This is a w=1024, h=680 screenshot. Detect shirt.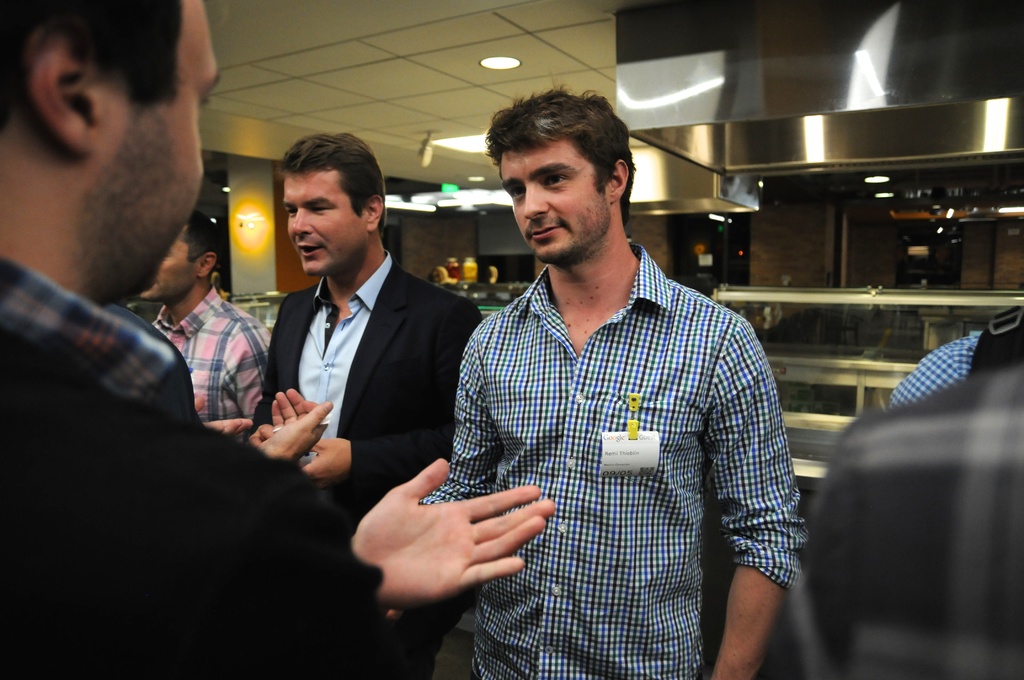
<bbox>151, 287, 272, 442</bbox>.
